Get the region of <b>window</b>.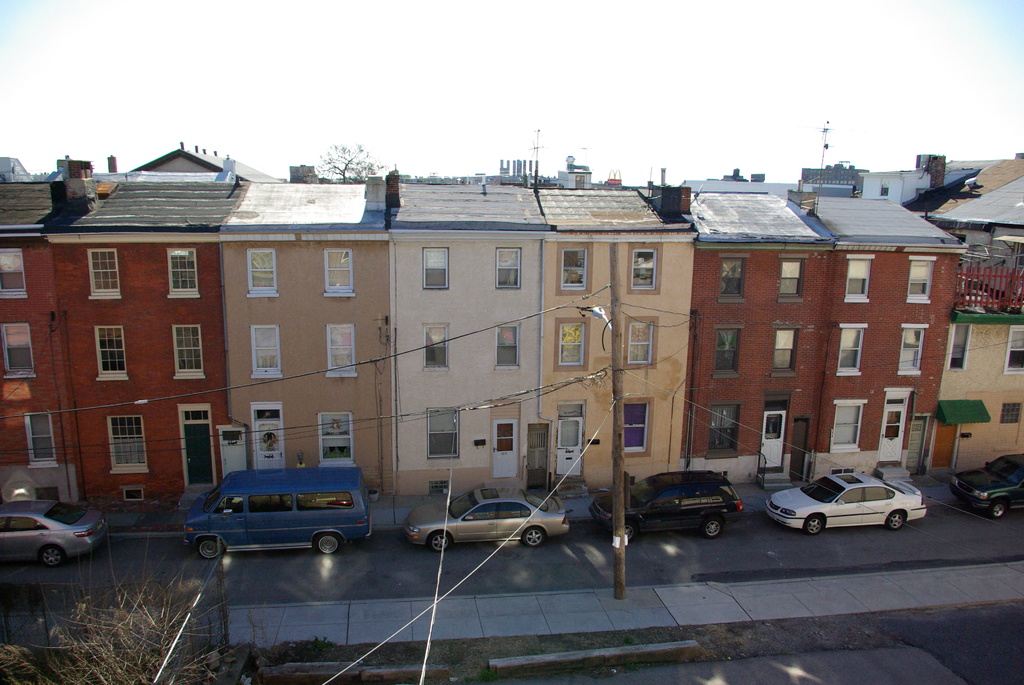
<box>909,258,930,303</box>.
